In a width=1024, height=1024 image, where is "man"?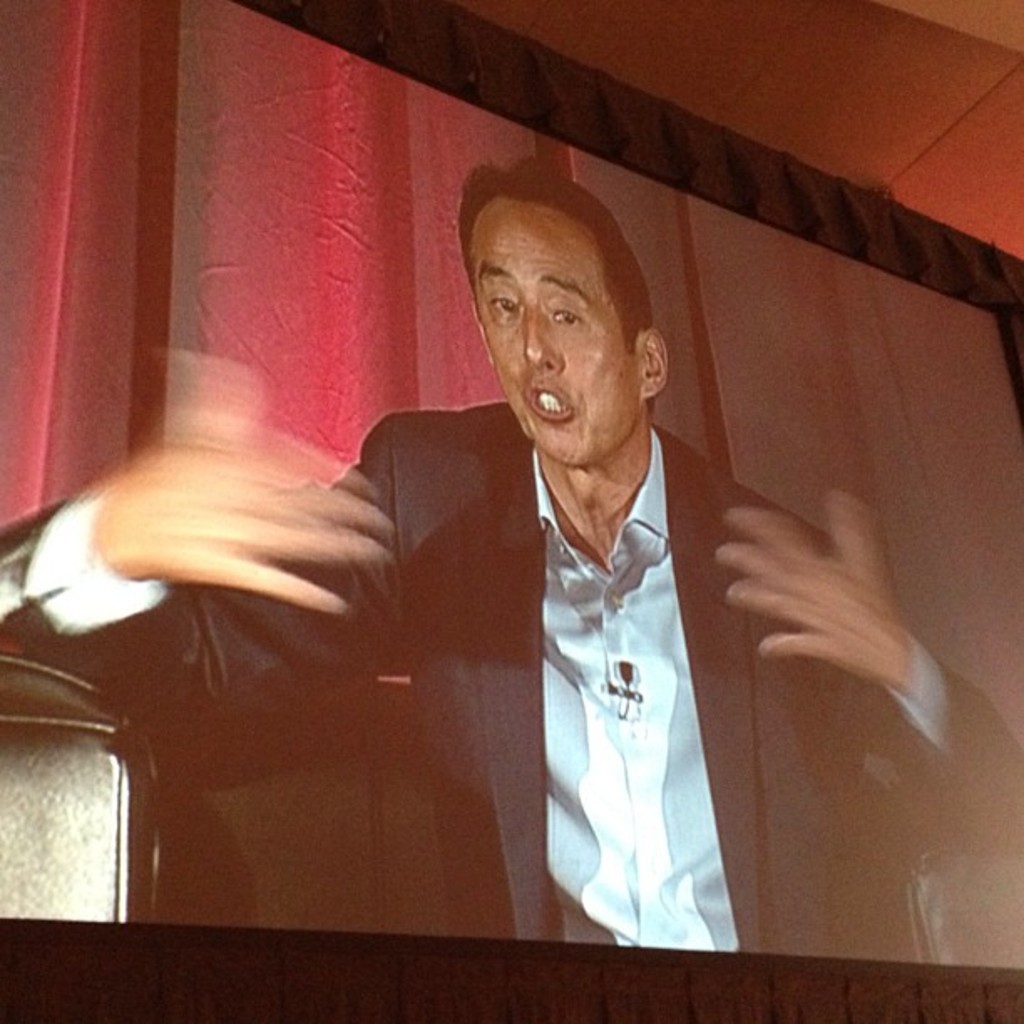
[0,169,1022,960].
